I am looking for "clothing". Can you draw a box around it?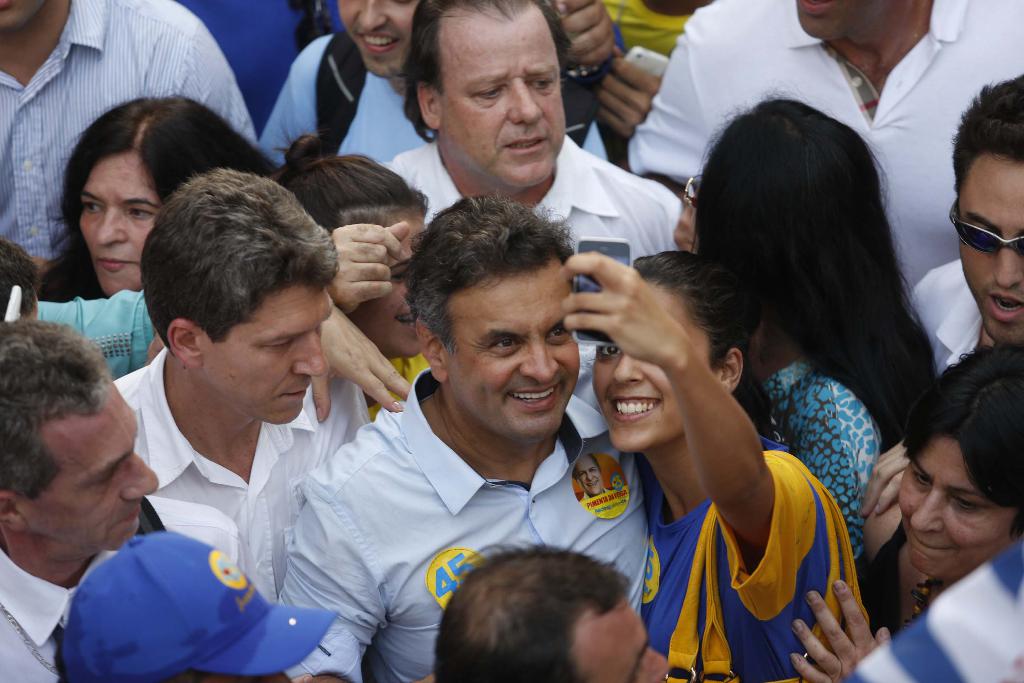
Sure, the bounding box is box=[44, 288, 167, 377].
